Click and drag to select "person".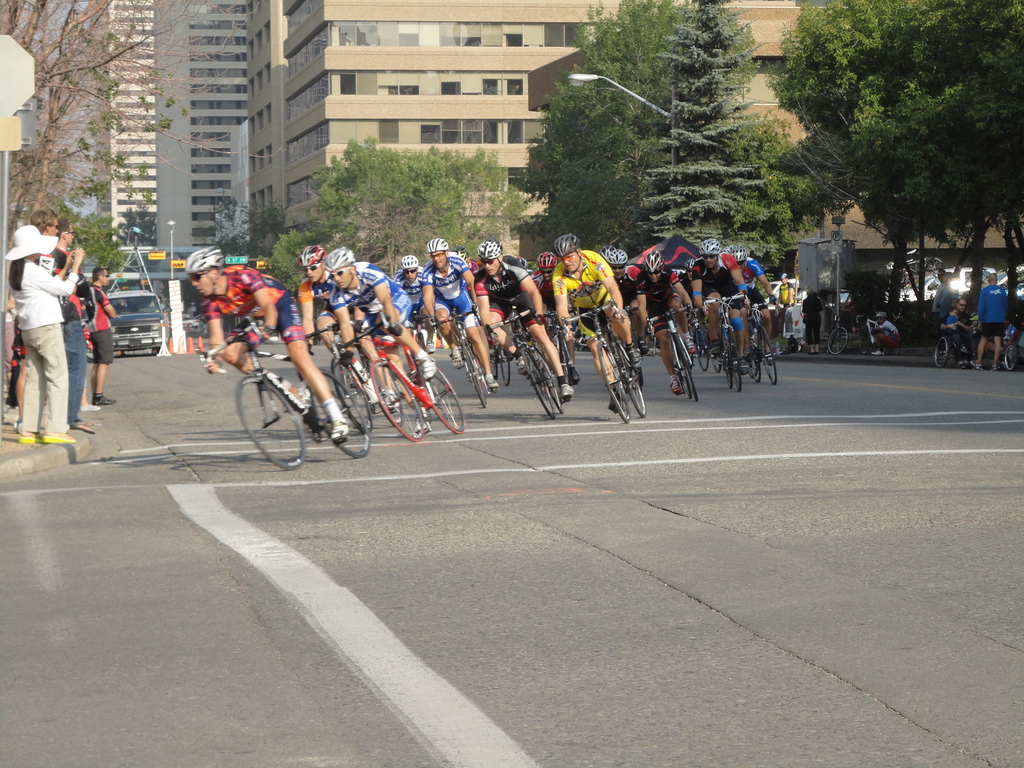
Selection: [x1=419, y1=229, x2=517, y2=397].
